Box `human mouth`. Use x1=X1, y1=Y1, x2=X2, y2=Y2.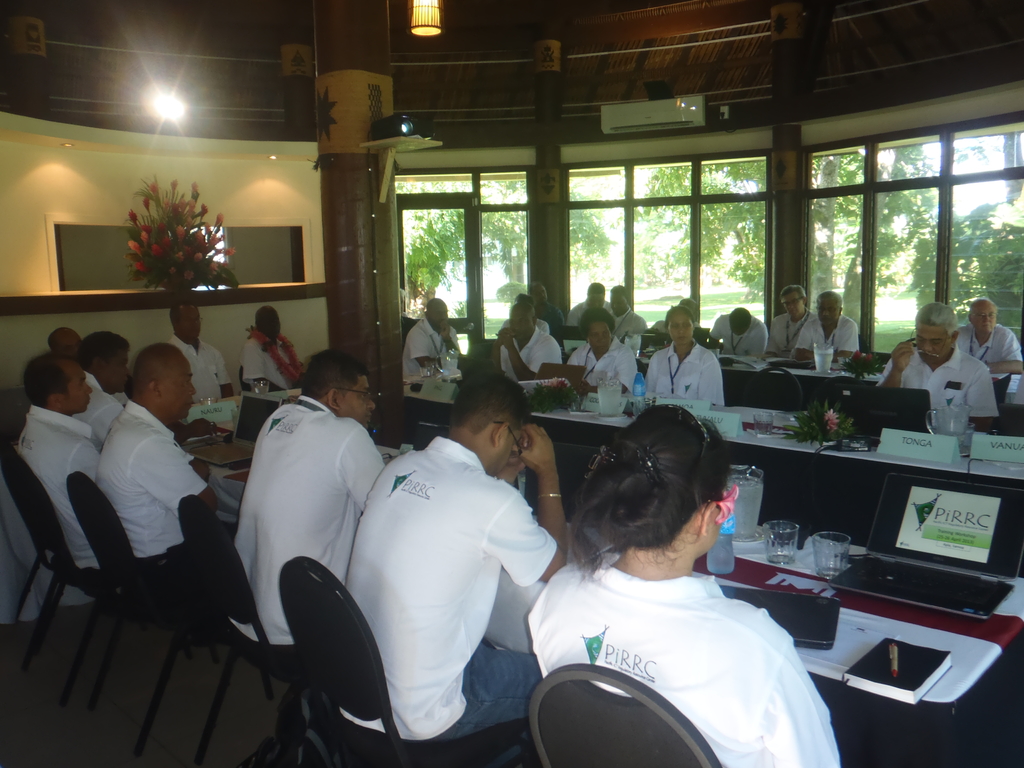
x1=188, y1=401, x2=192, y2=410.
